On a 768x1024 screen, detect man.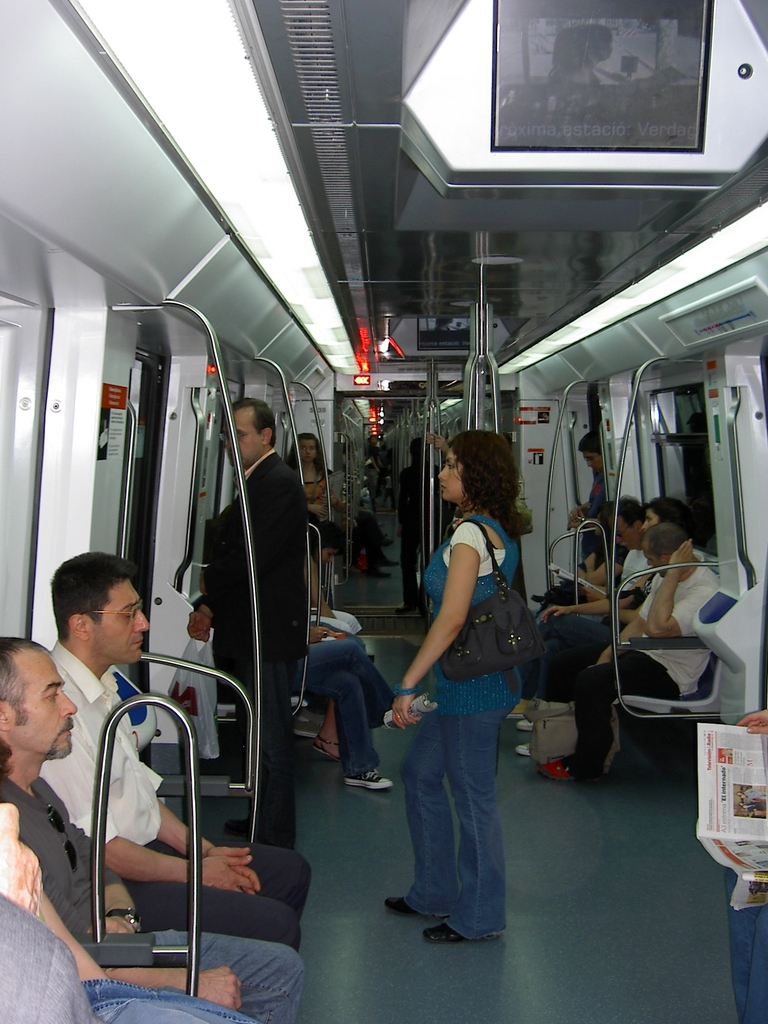
[left=188, top=391, right=305, bottom=851].
